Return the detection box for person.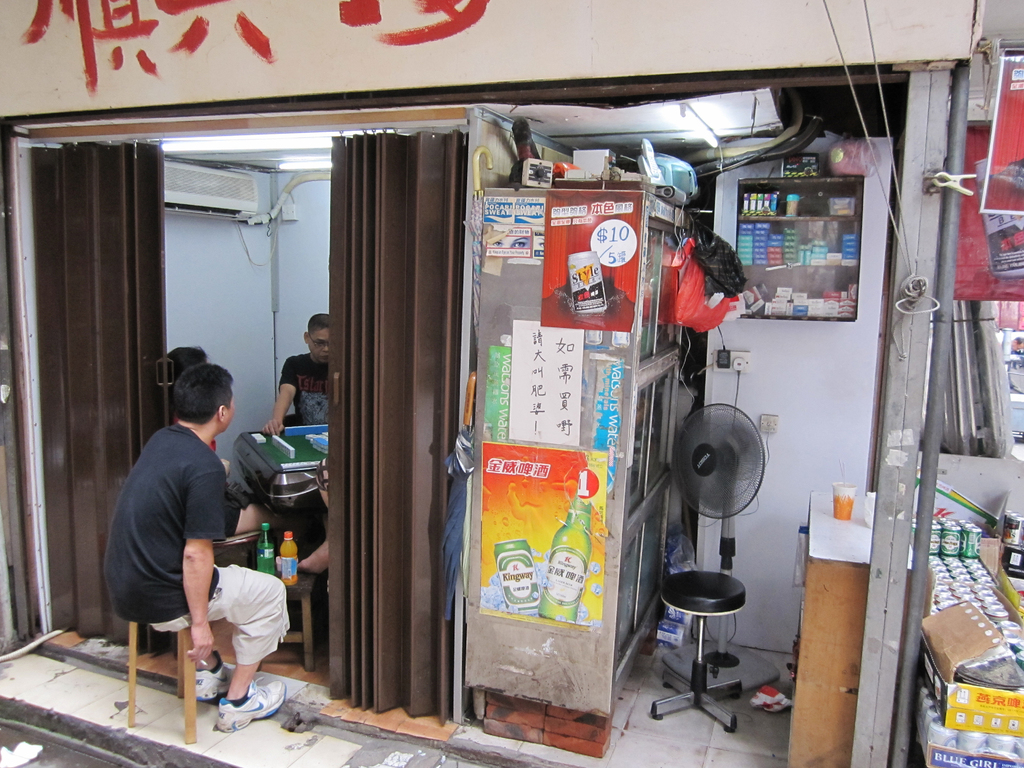
left=261, top=302, right=334, bottom=504.
